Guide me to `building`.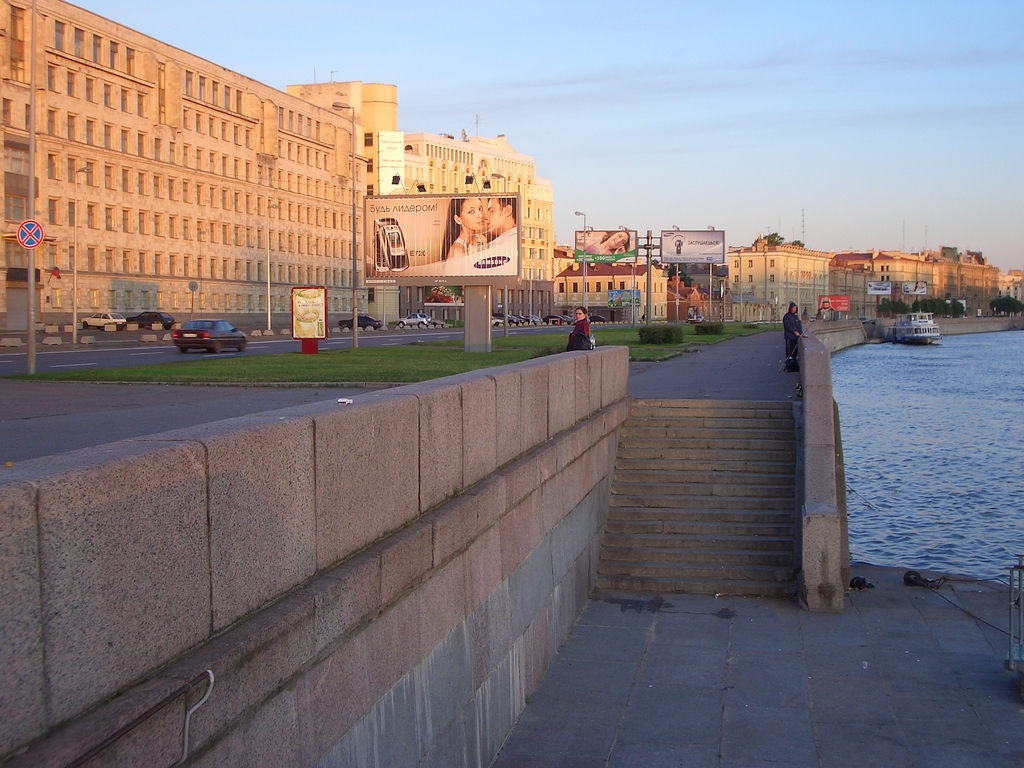
Guidance: rect(551, 241, 670, 322).
